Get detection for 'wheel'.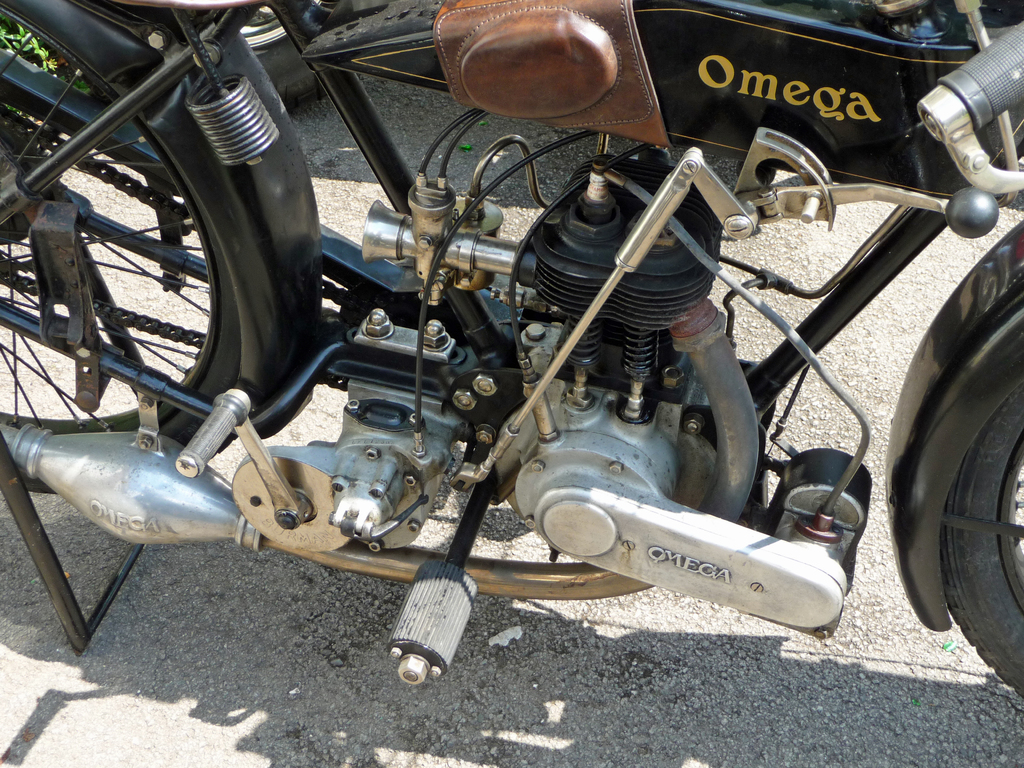
Detection: 902 241 1011 668.
